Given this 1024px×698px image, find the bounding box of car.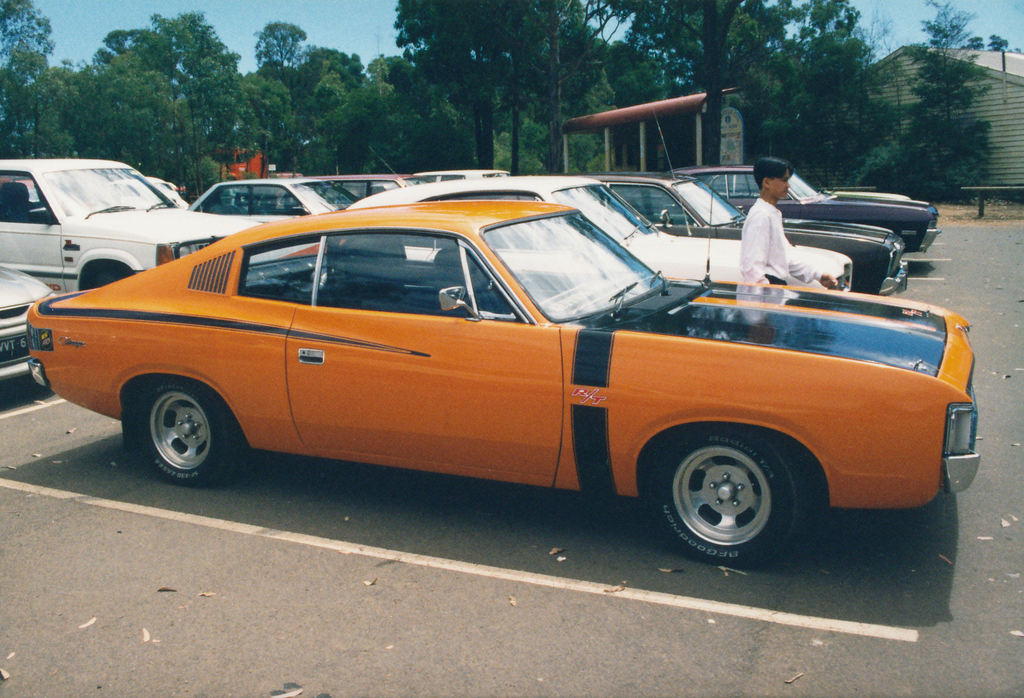
0 267 61 379.
